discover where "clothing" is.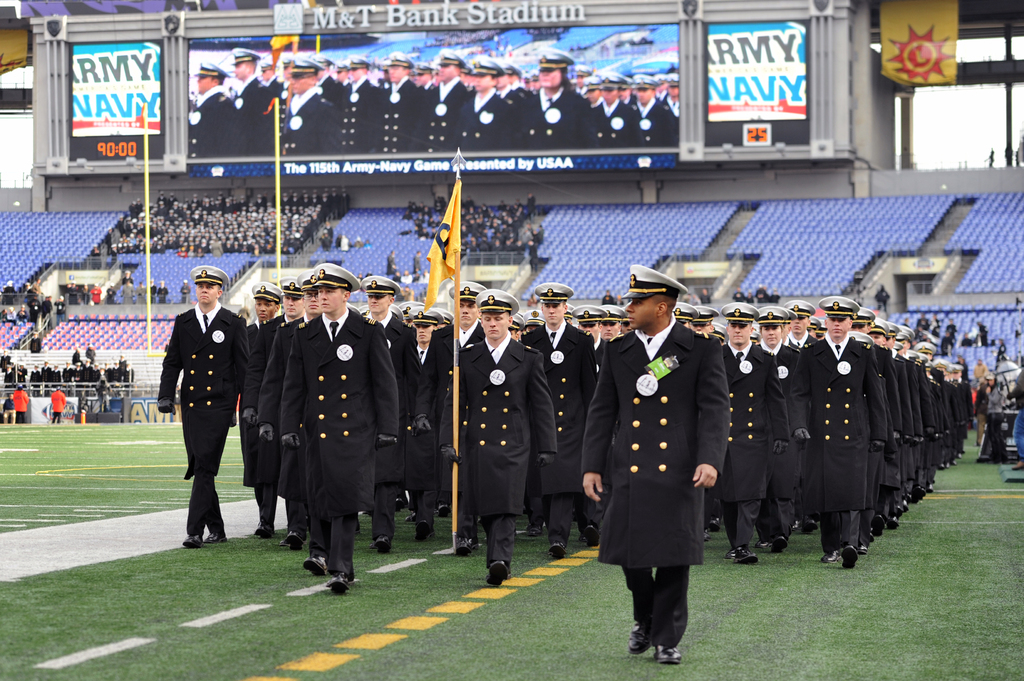
Discovered at box(664, 95, 679, 111).
